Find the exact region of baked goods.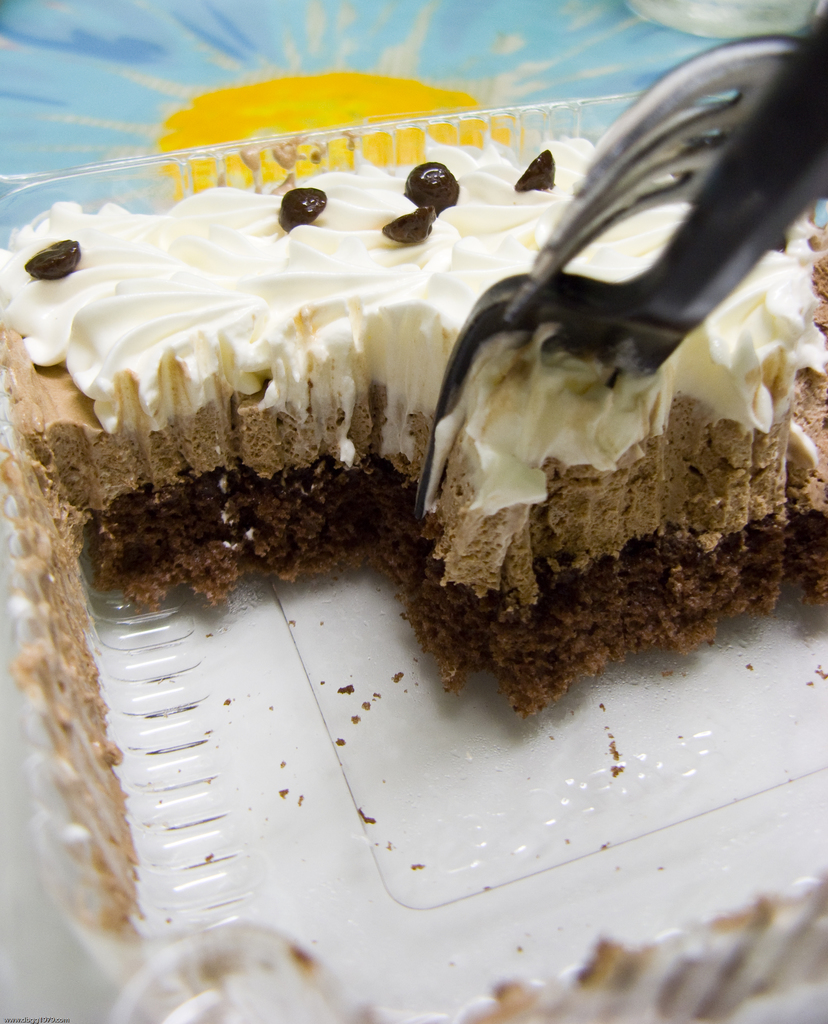
Exact region: region(4, 134, 552, 677).
